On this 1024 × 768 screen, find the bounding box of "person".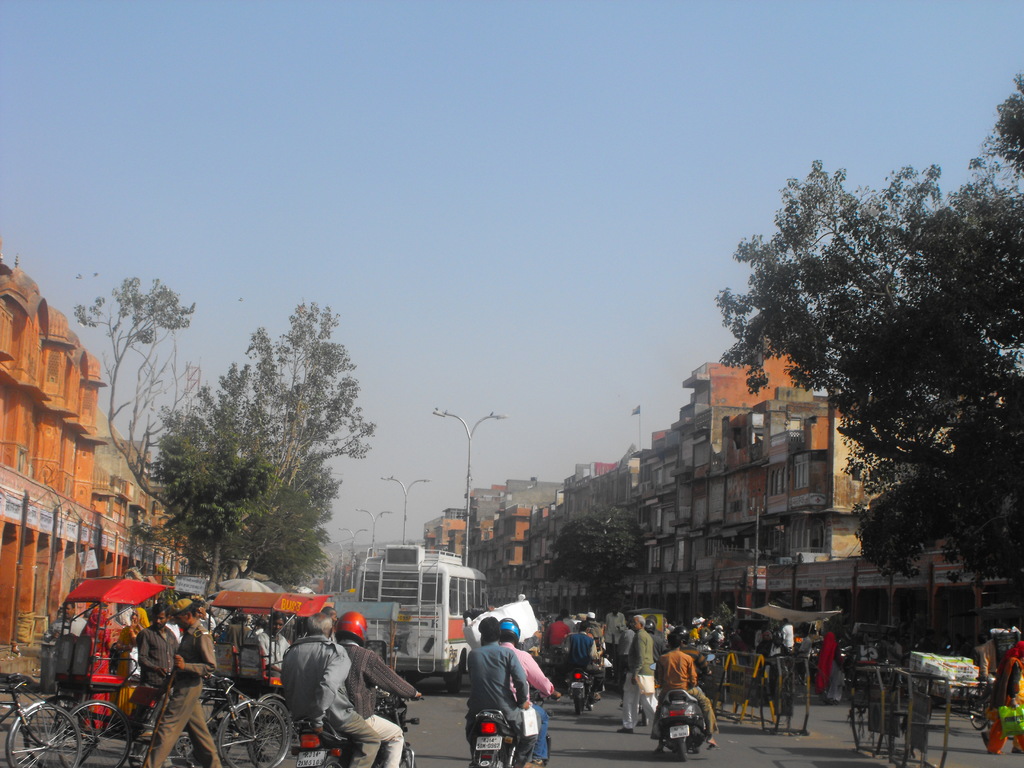
Bounding box: 987, 640, 1023, 754.
